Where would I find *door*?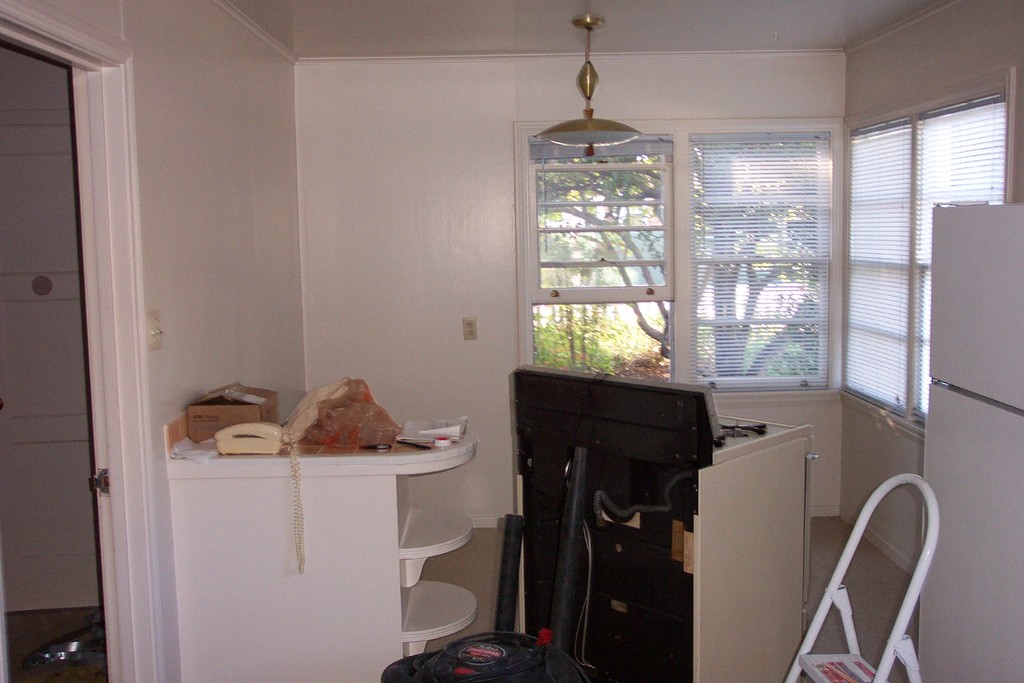
At detection(0, 62, 110, 682).
